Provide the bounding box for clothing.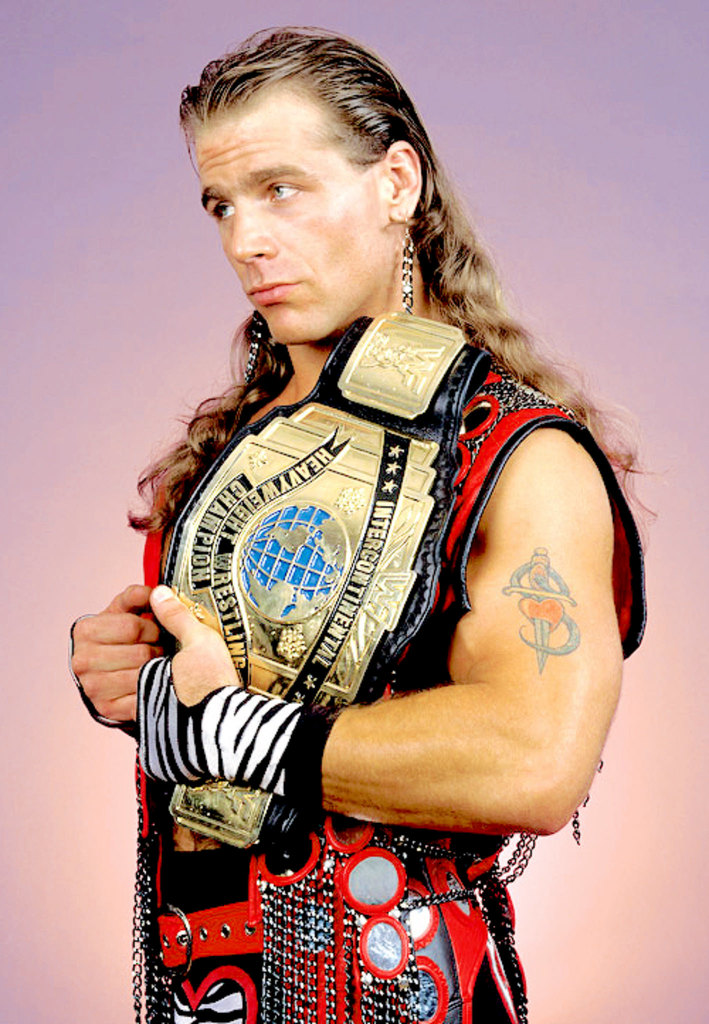
Rect(138, 301, 634, 1023).
